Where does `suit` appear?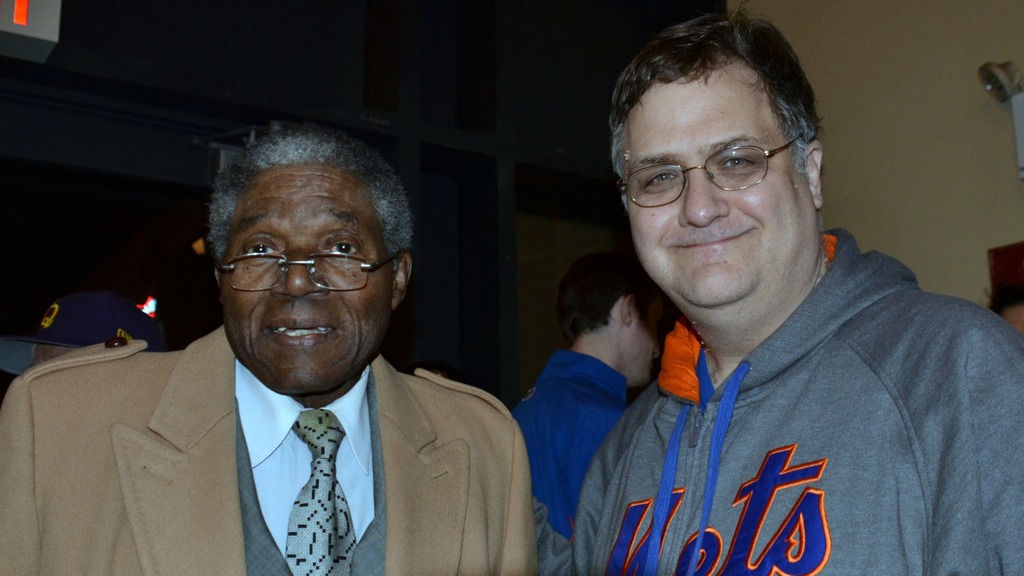
Appears at [66,291,530,563].
